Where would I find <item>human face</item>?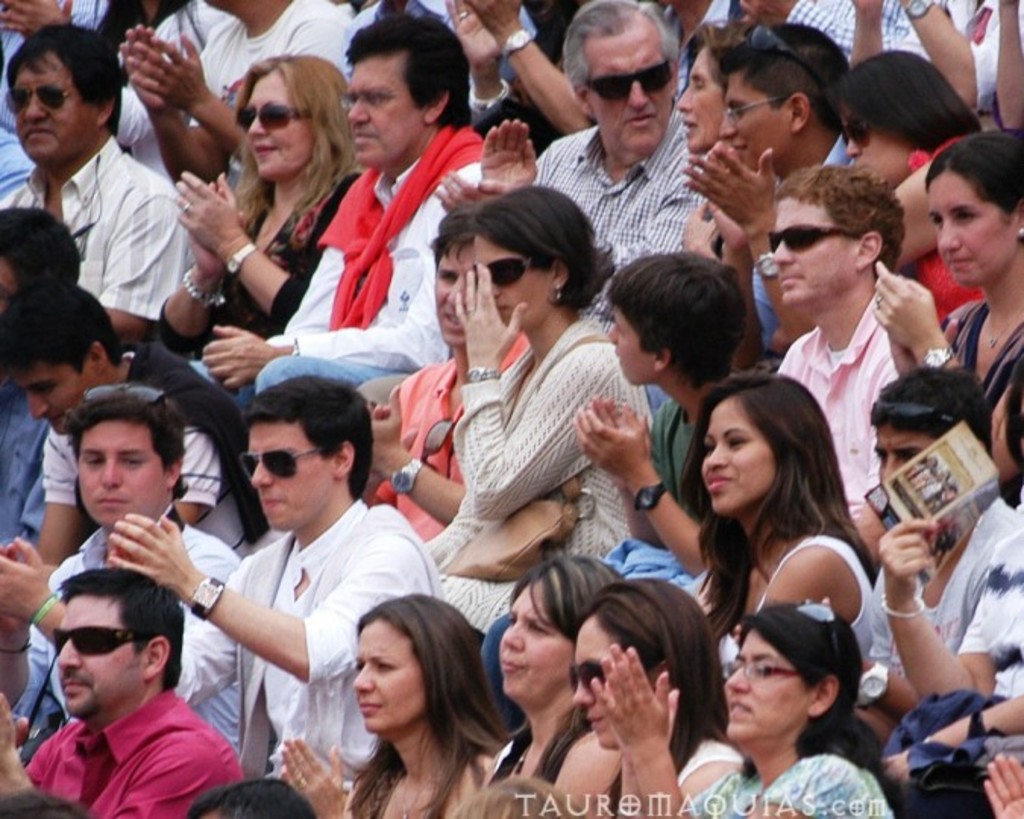
At bbox(675, 46, 718, 155).
